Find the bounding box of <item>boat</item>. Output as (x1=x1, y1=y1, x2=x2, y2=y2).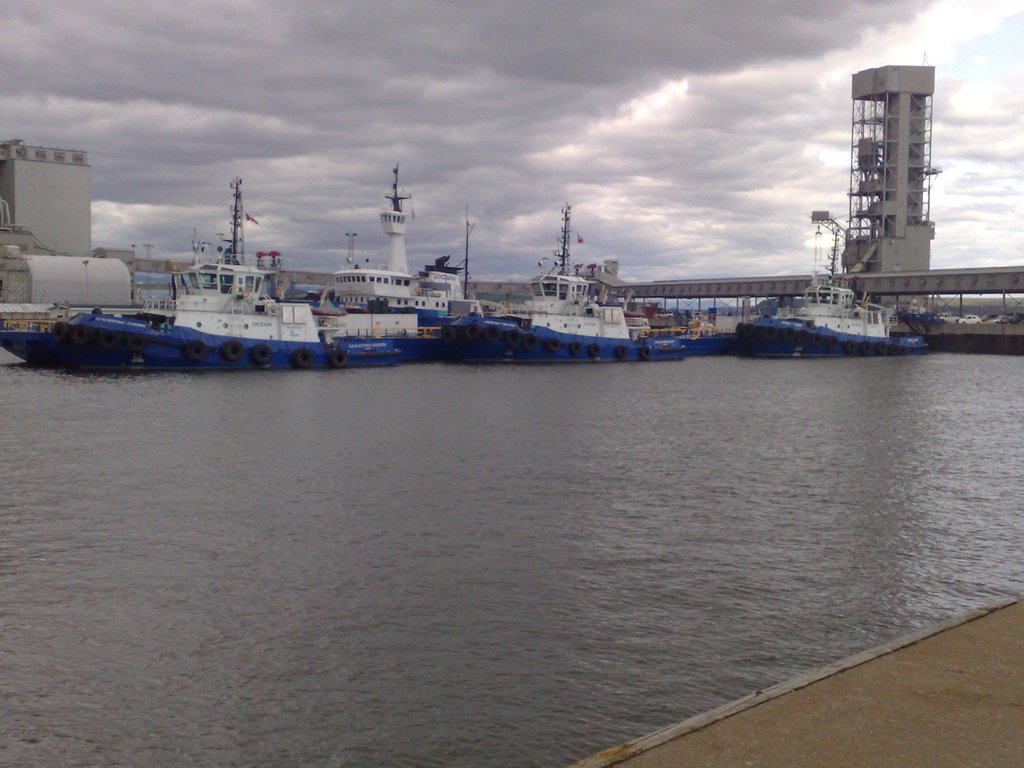
(x1=0, y1=168, x2=429, y2=362).
